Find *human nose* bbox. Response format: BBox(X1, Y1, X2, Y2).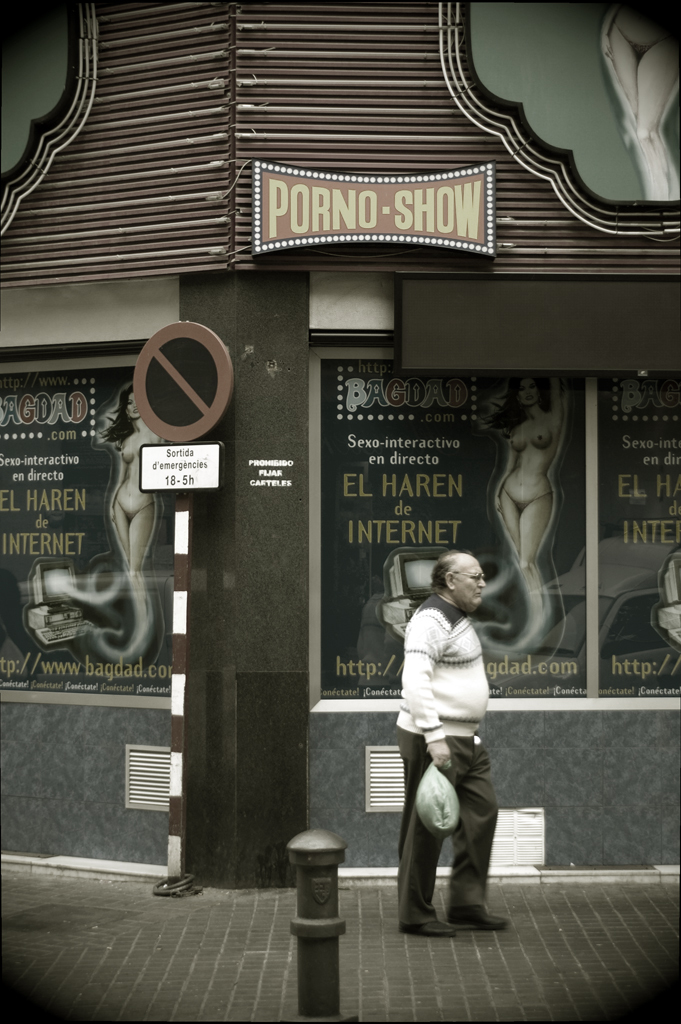
BBox(524, 390, 530, 394).
